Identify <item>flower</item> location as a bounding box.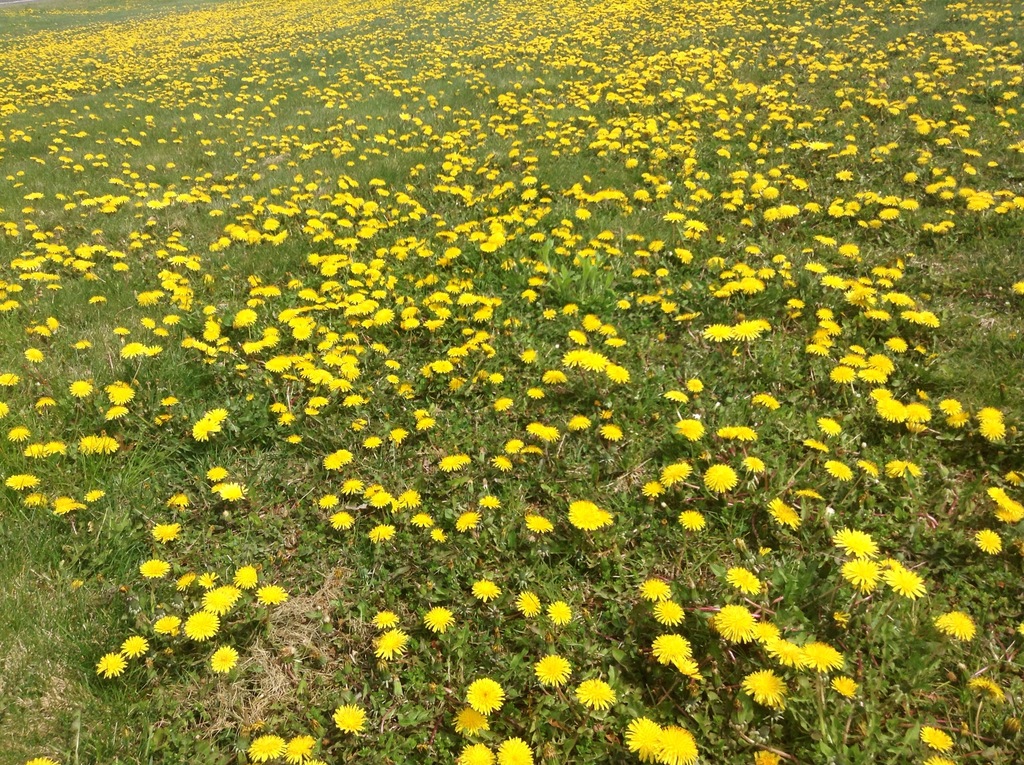
1004,471,1023,493.
